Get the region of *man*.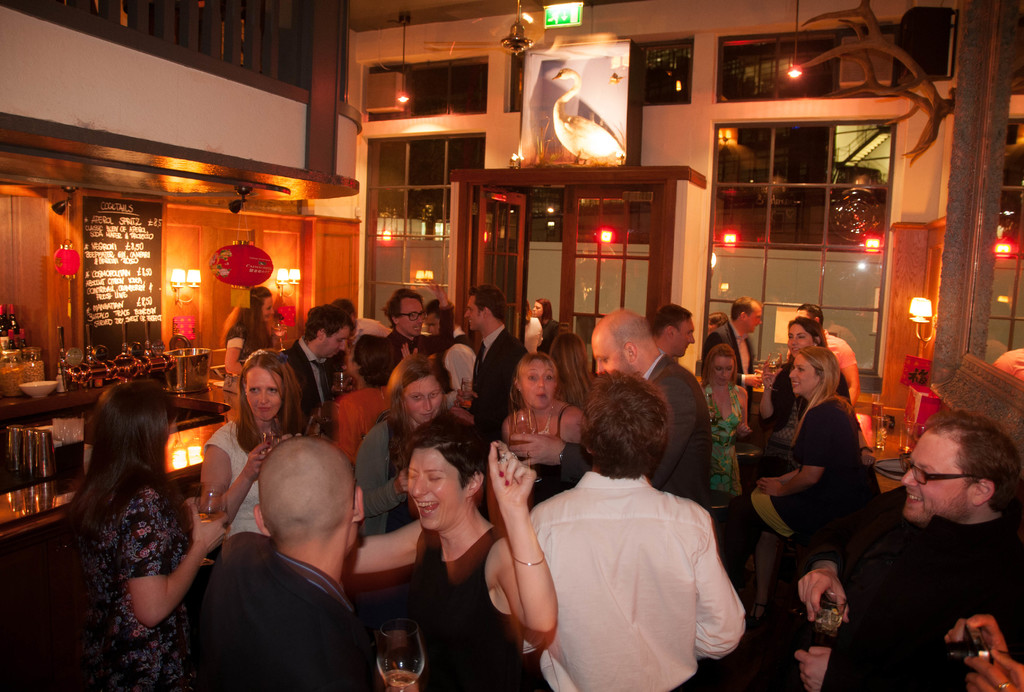
detection(457, 284, 520, 426).
